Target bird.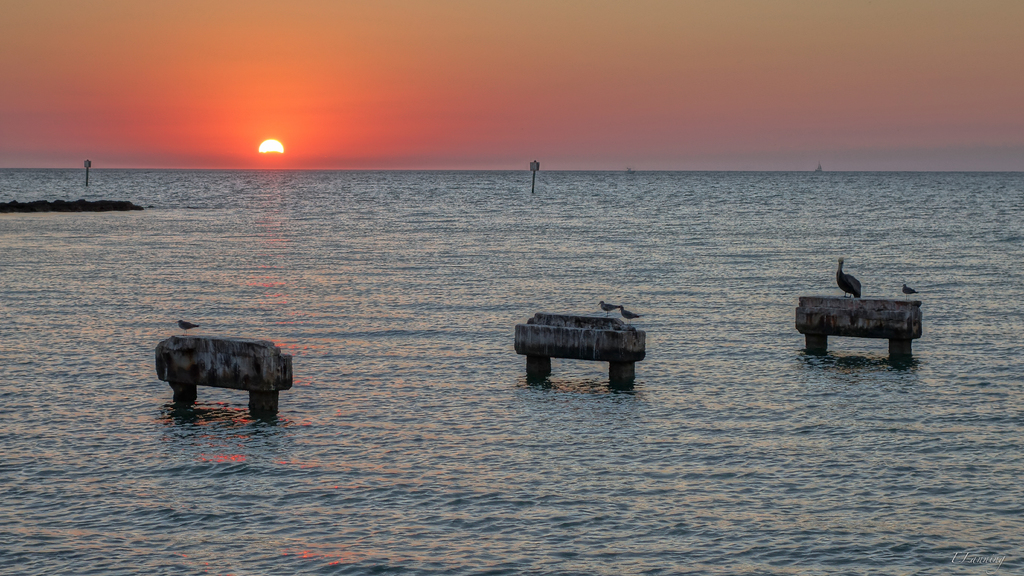
Target region: (598, 303, 615, 314).
